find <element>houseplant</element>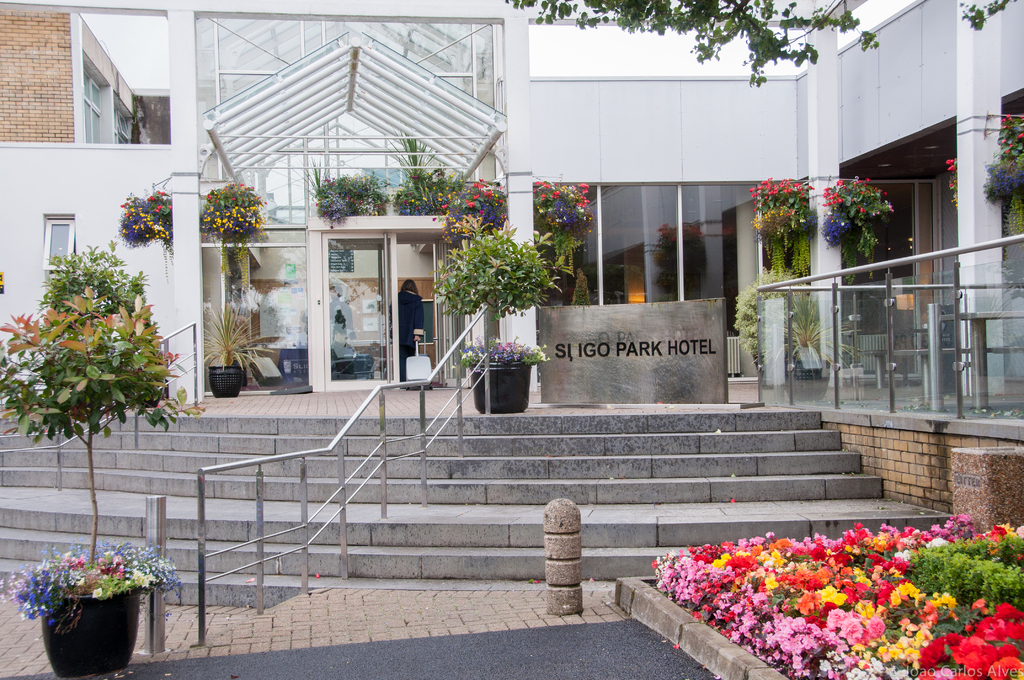
<bbox>0, 266, 182, 679</bbox>
